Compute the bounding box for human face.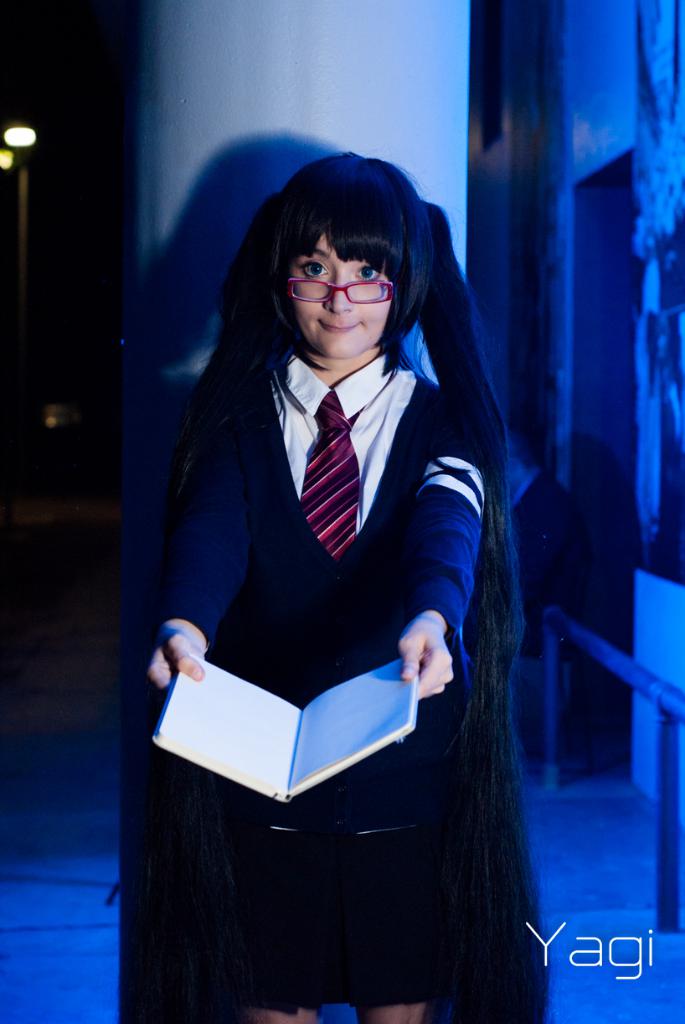
(left=276, top=234, right=387, bottom=368).
